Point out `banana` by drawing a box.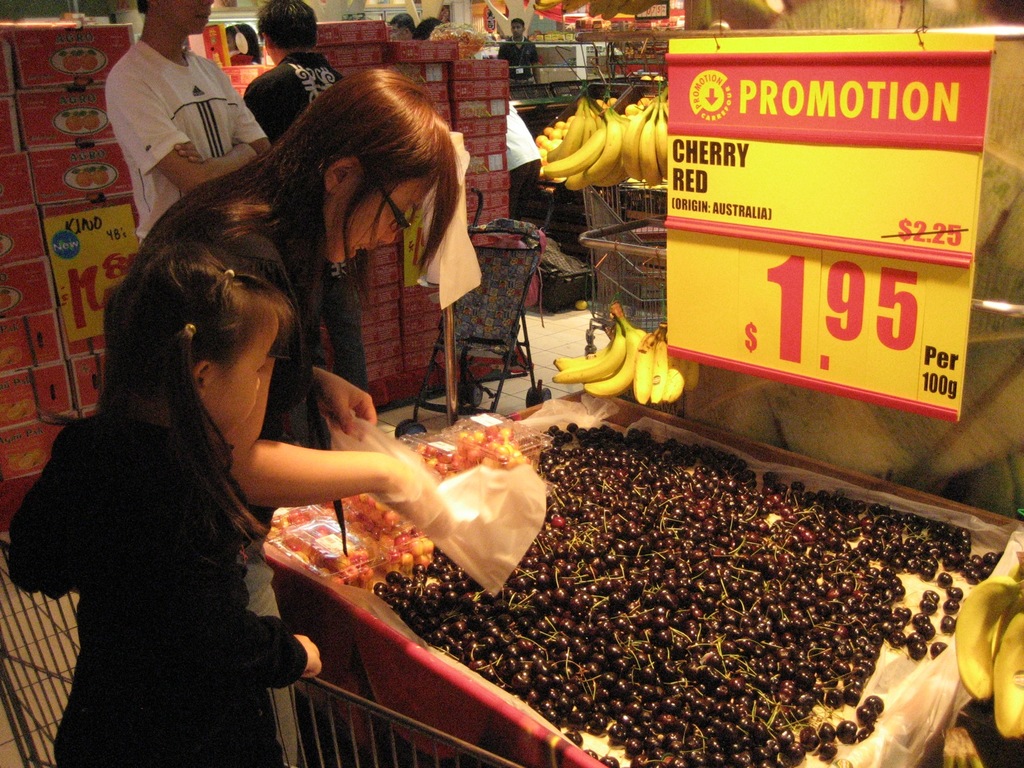
x1=991, y1=588, x2=1023, y2=737.
